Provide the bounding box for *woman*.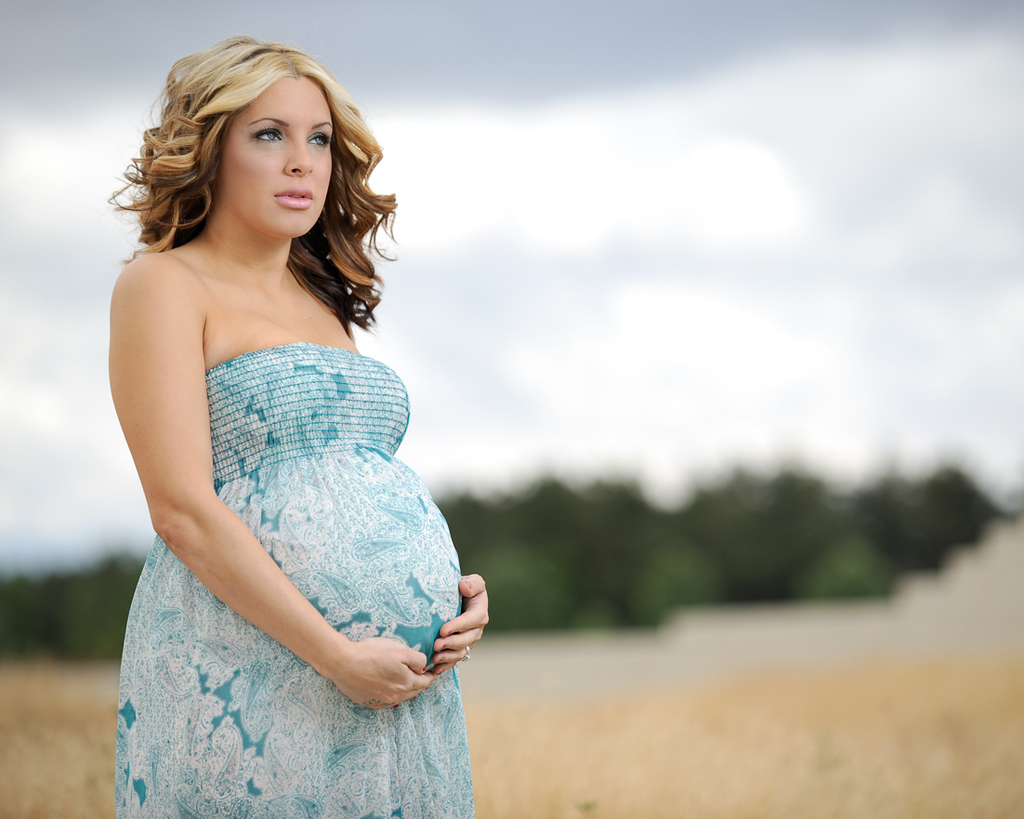
l=97, t=30, r=508, b=818.
